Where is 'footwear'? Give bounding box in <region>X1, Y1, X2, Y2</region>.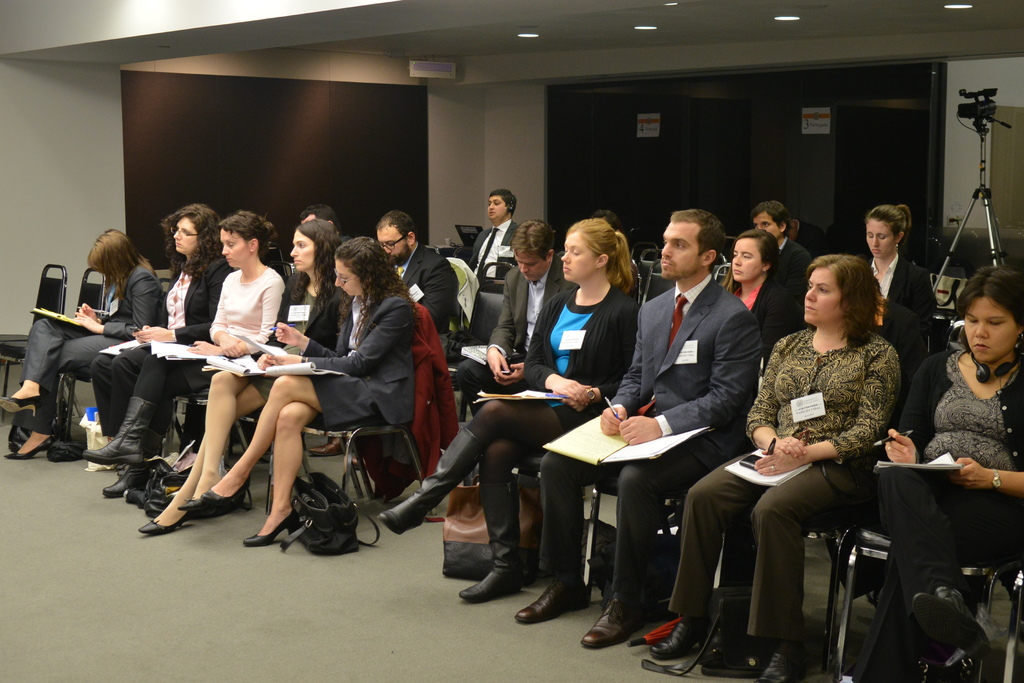
<region>456, 488, 522, 598</region>.
